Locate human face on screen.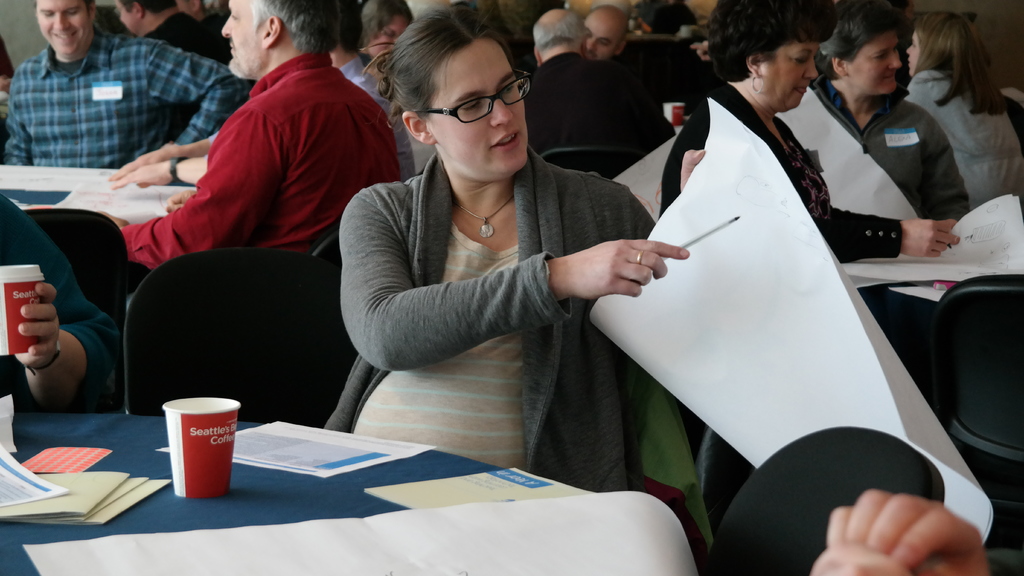
On screen at bbox=[764, 40, 819, 113].
